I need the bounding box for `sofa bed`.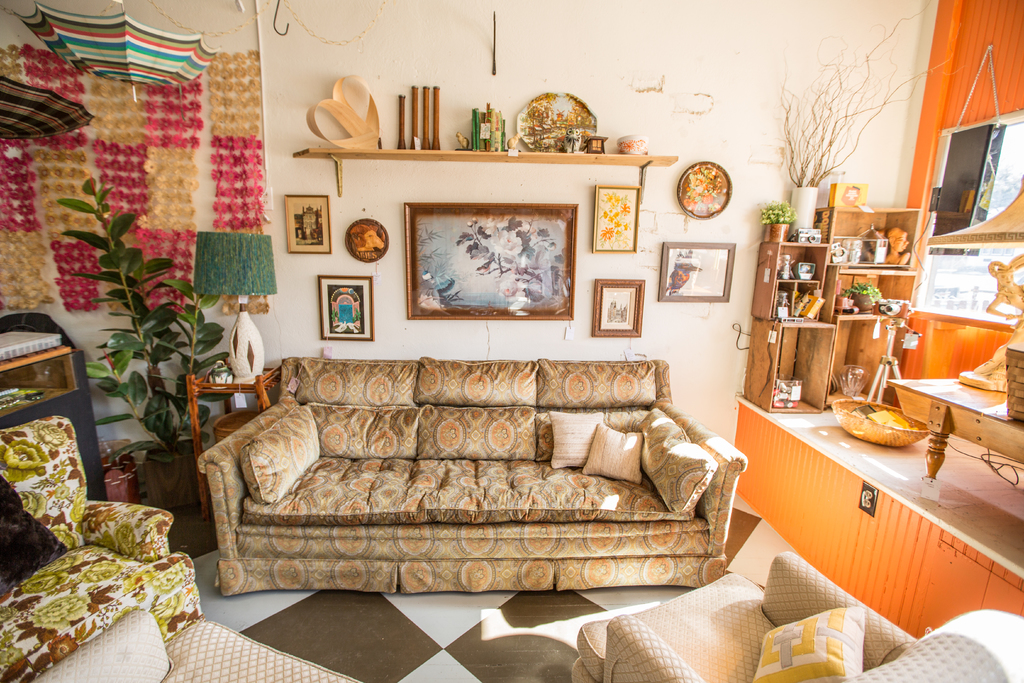
Here it is: 195:354:749:602.
